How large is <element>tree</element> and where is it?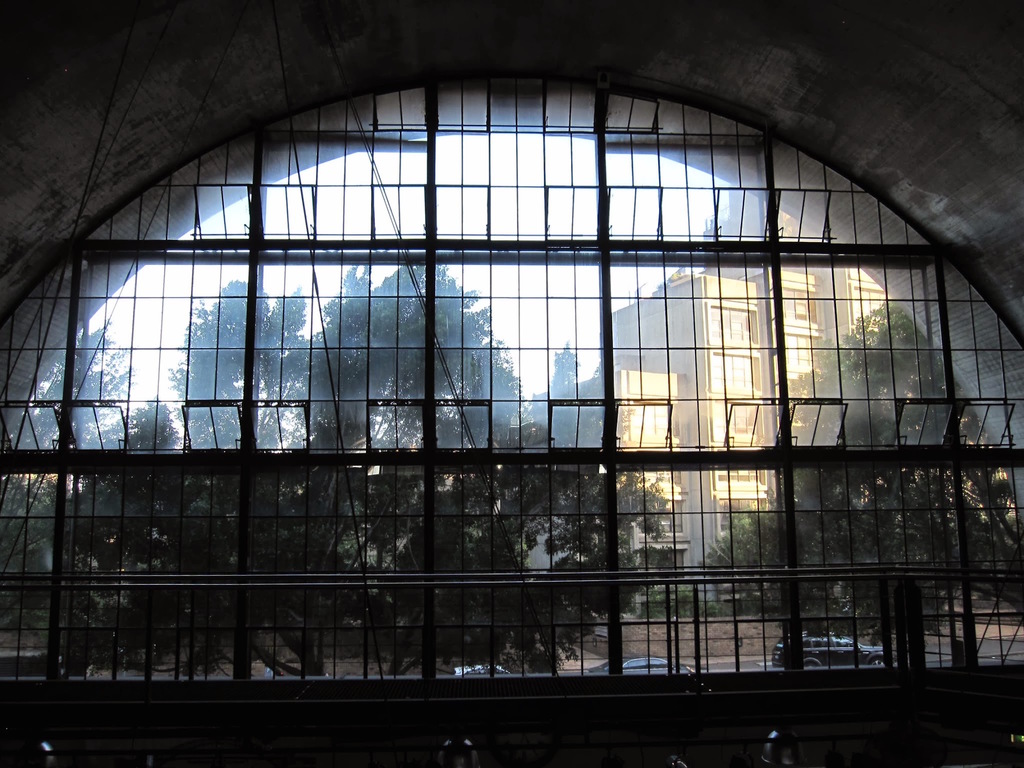
Bounding box: box(490, 338, 693, 675).
